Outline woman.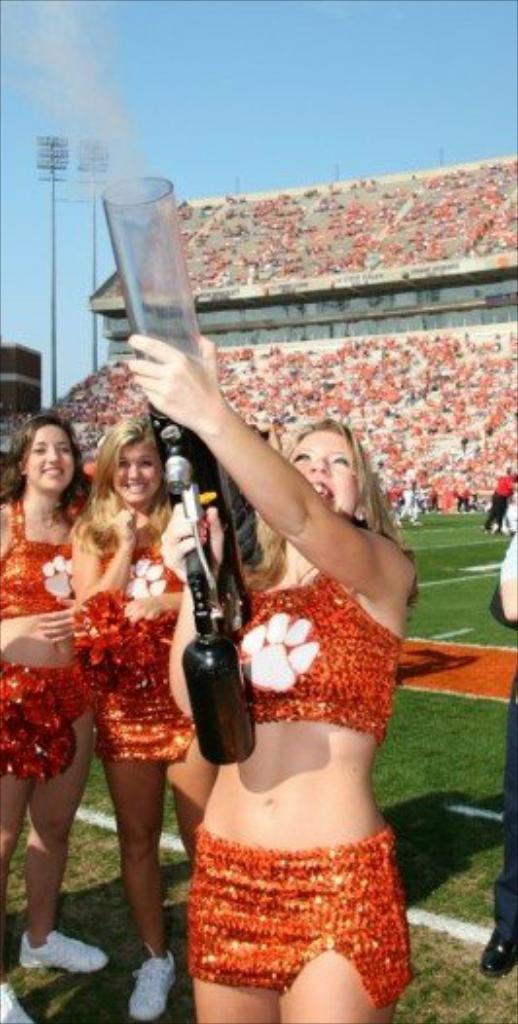
Outline: 72, 419, 214, 1020.
